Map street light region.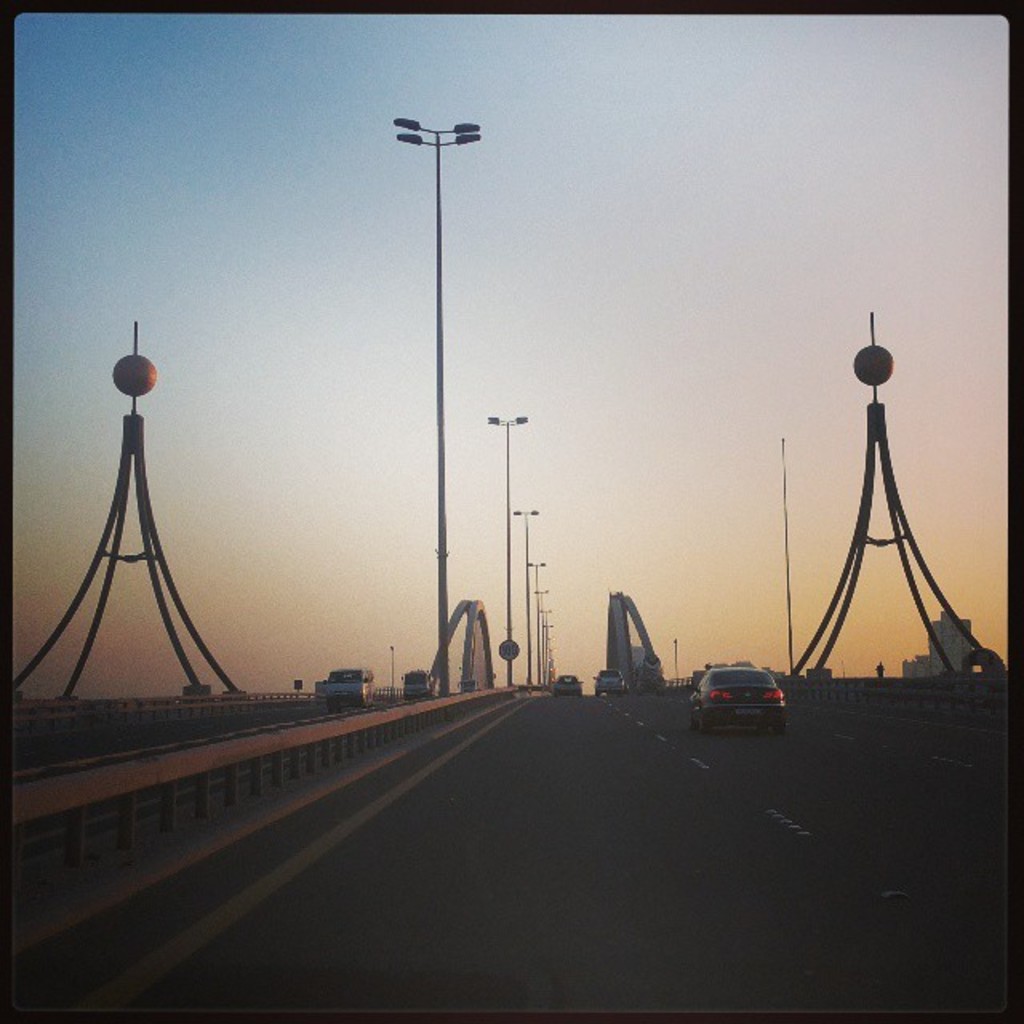
Mapped to locate(523, 558, 552, 686).
